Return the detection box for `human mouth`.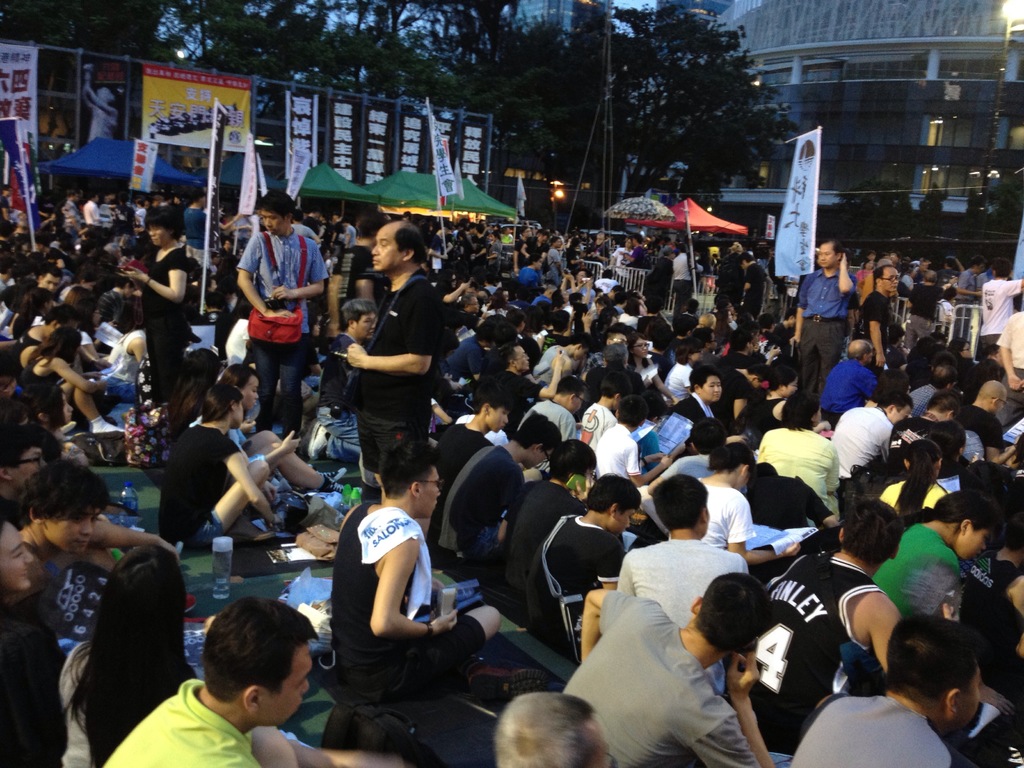
[left=70, top=540, right=91, bottom=545].
